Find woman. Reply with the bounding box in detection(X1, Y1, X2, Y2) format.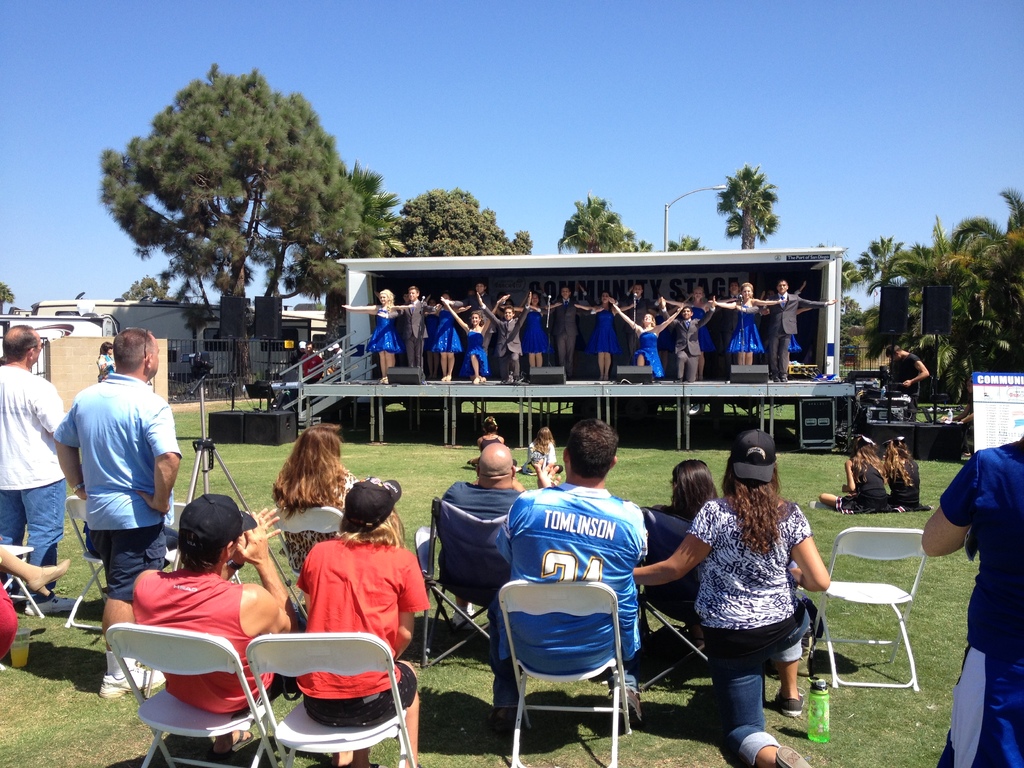
detection(572, 289, 640, 380).
